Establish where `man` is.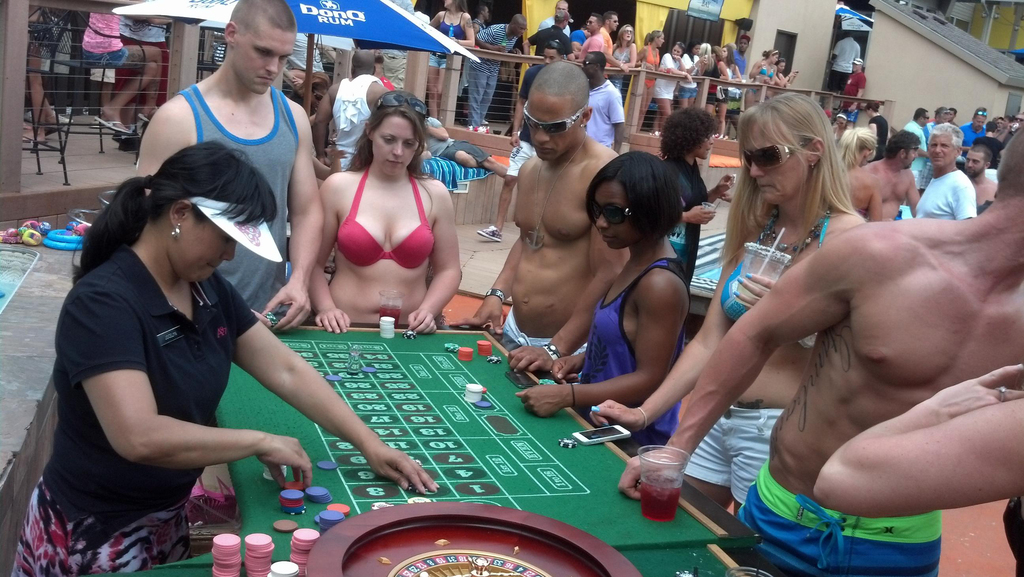
Established at [left=828, top=30, right=861, bottom=109].
